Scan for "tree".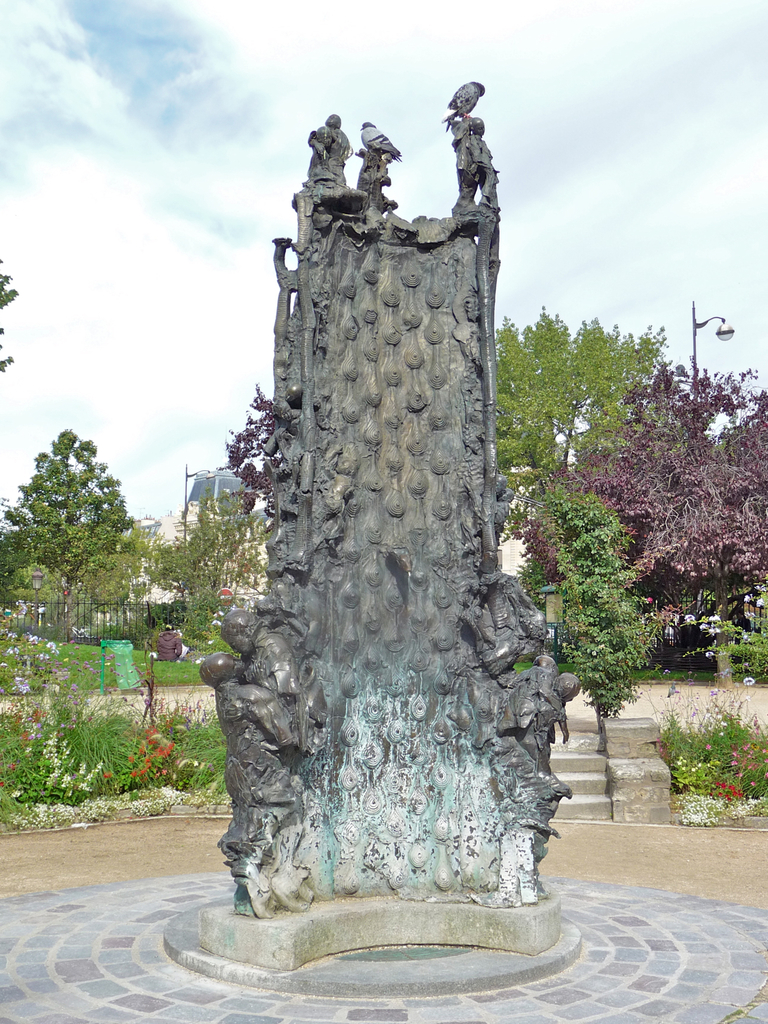
Scan result: 76:543:154:644.
